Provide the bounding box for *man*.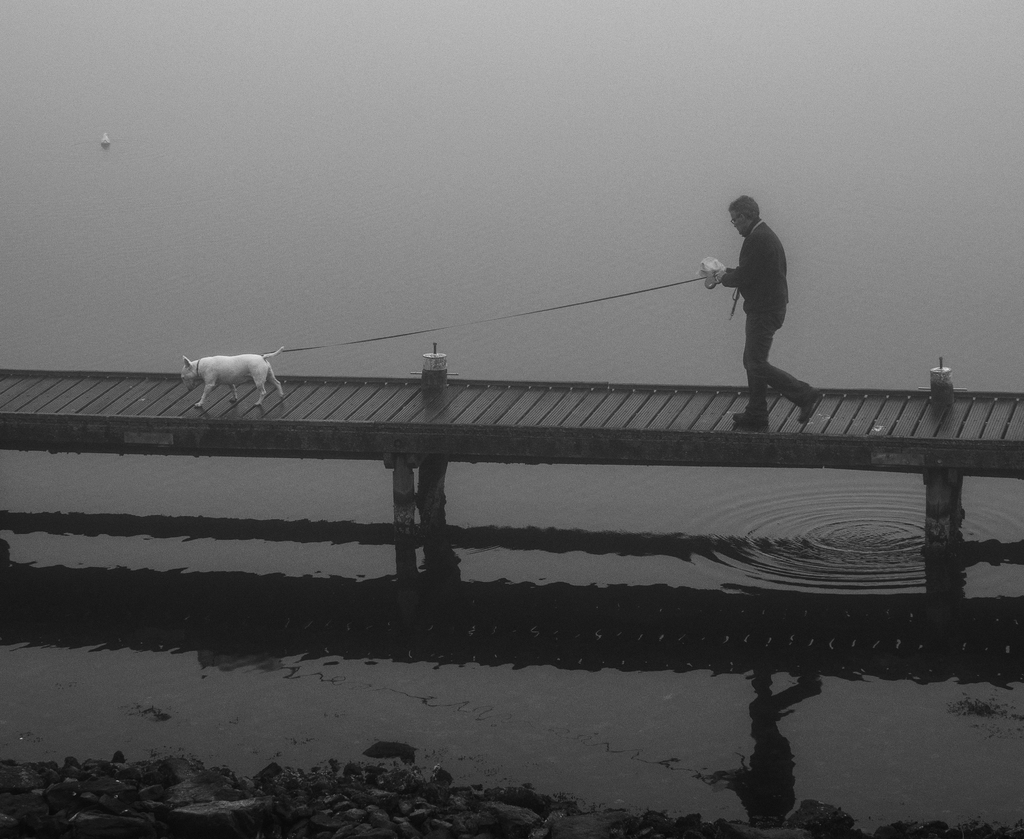
(709,189,817,419).
